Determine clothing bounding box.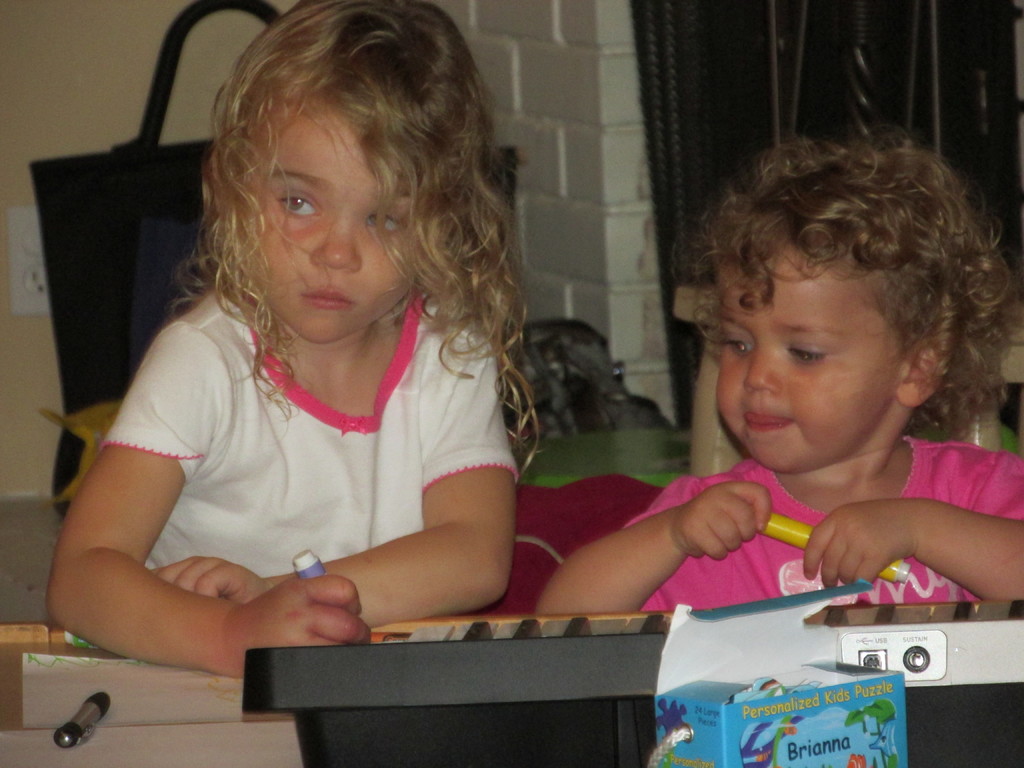
Determined: 627,430,1023,617.
